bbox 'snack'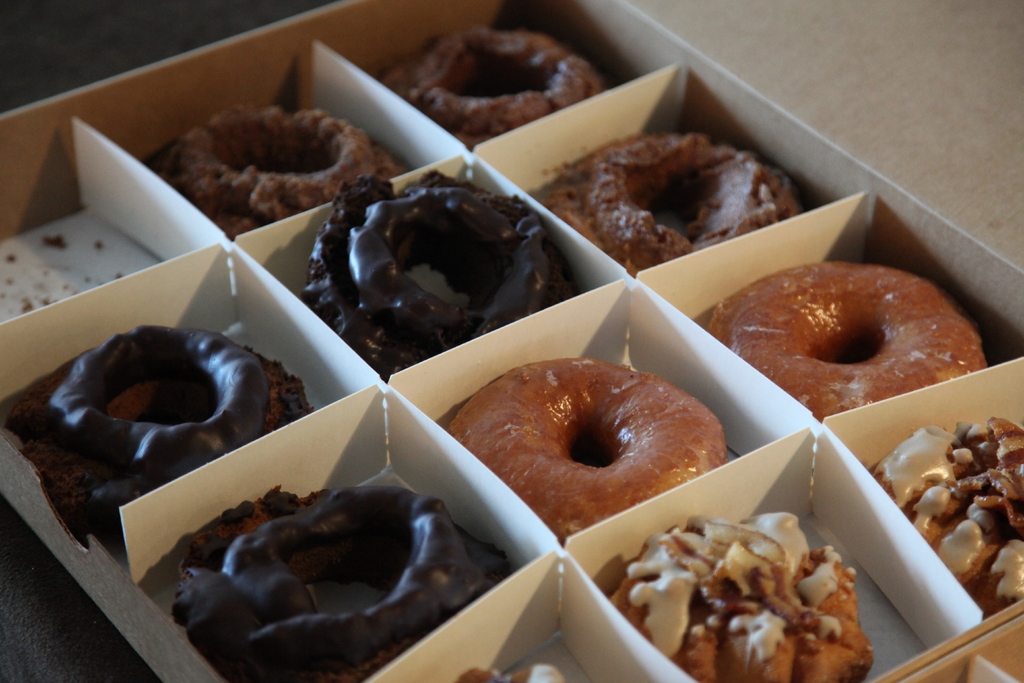
(3, 316, 316, 552)
